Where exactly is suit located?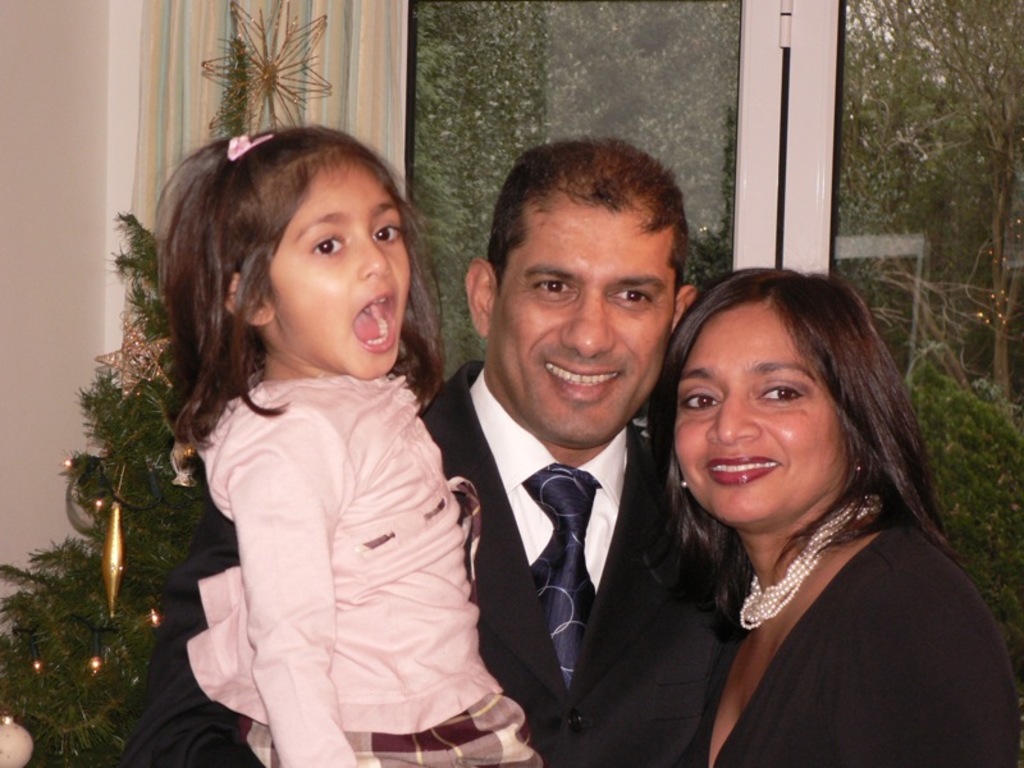
Its bounding box is region(128, 357, 728, 767).
